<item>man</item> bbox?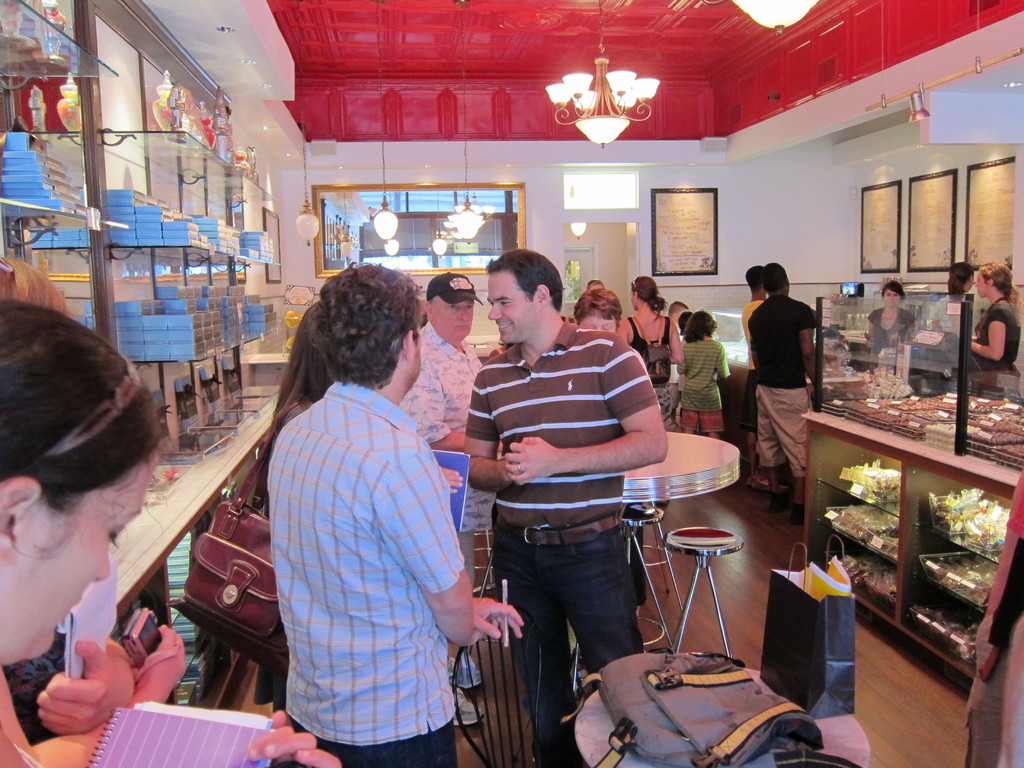
(x1=458, y1=270, x2=682, y2=740)
